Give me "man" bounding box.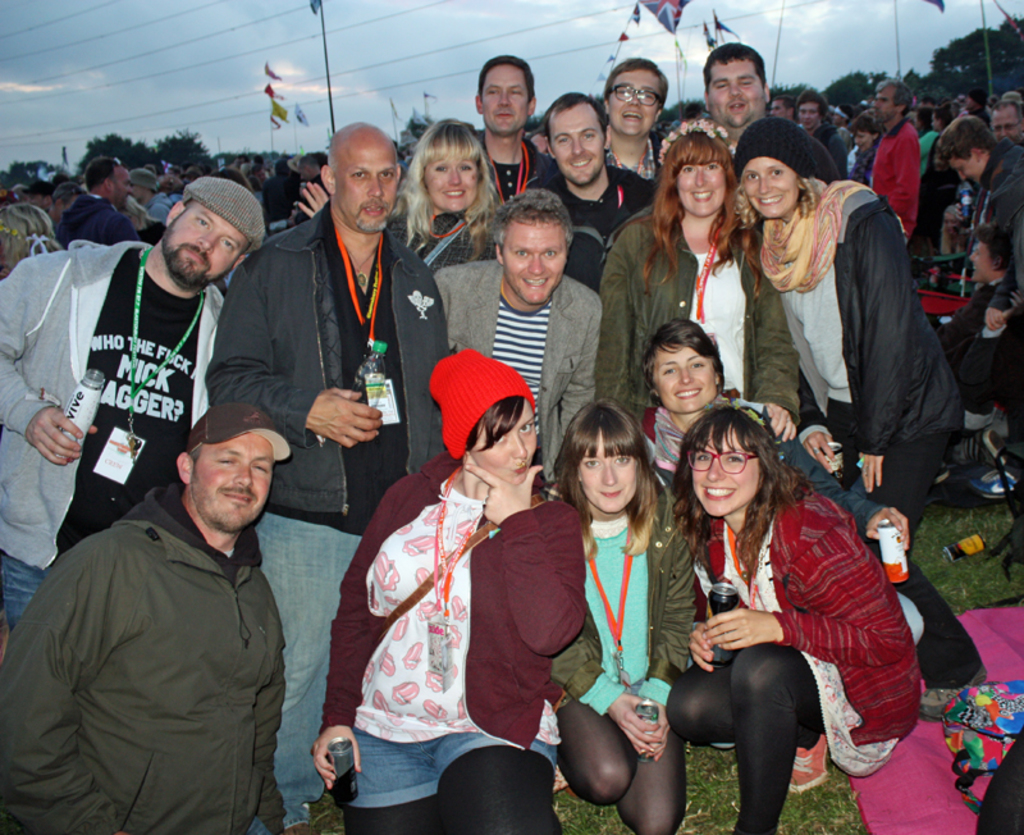
0,161,275,643.
